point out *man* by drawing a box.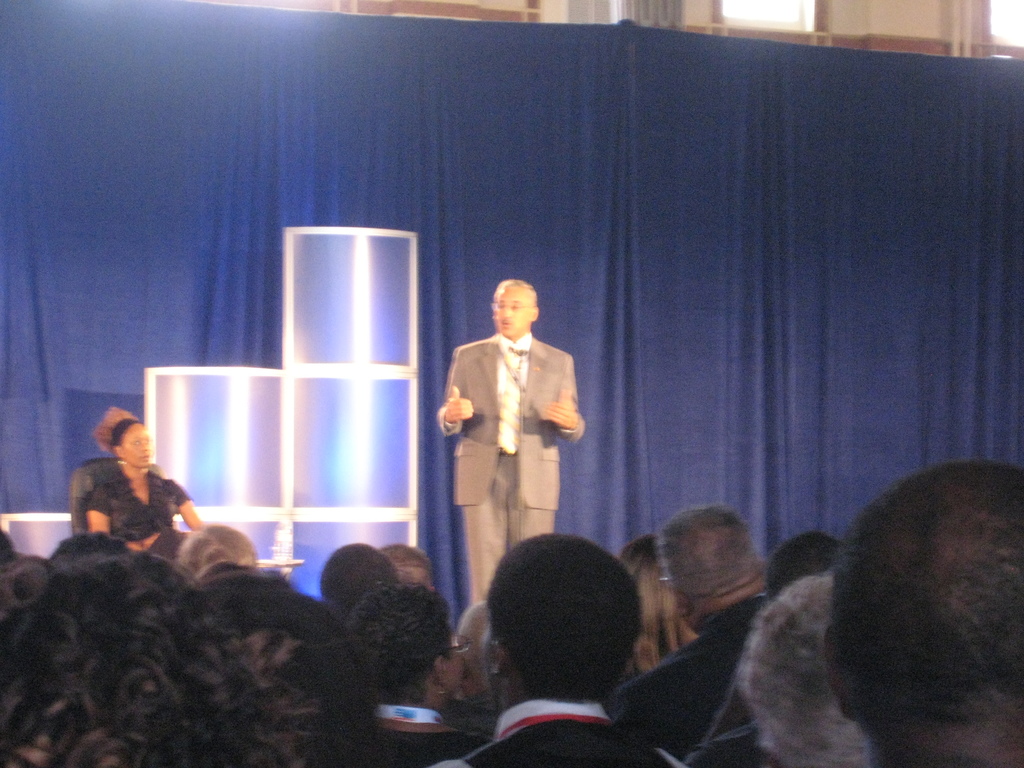
(612,496,764,757).
